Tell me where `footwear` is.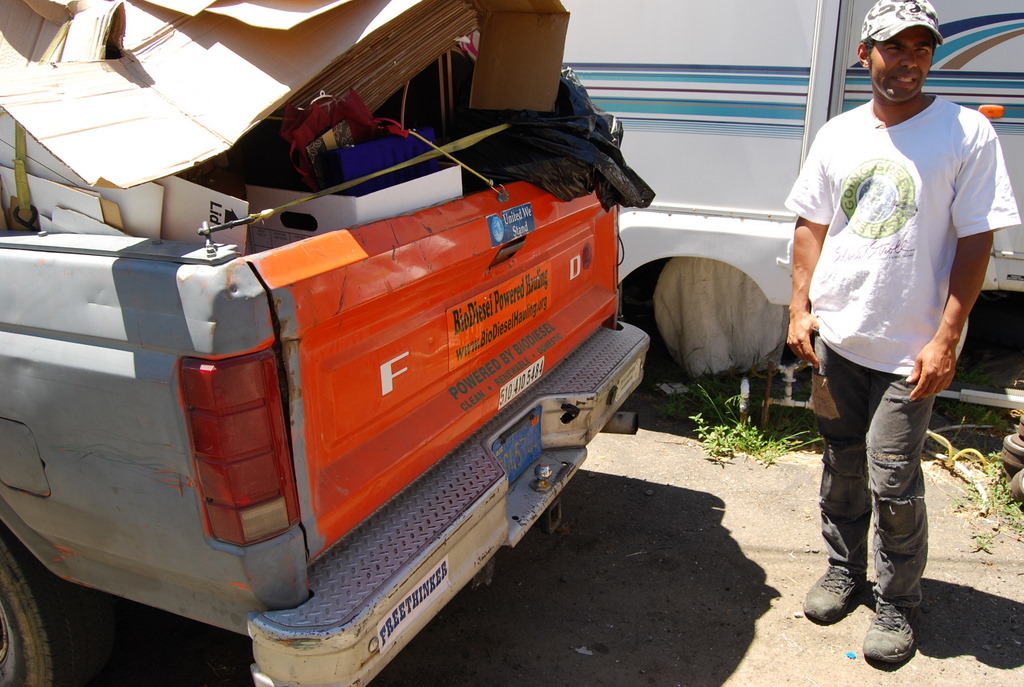
`footwear` is at [799,562,874,623].
